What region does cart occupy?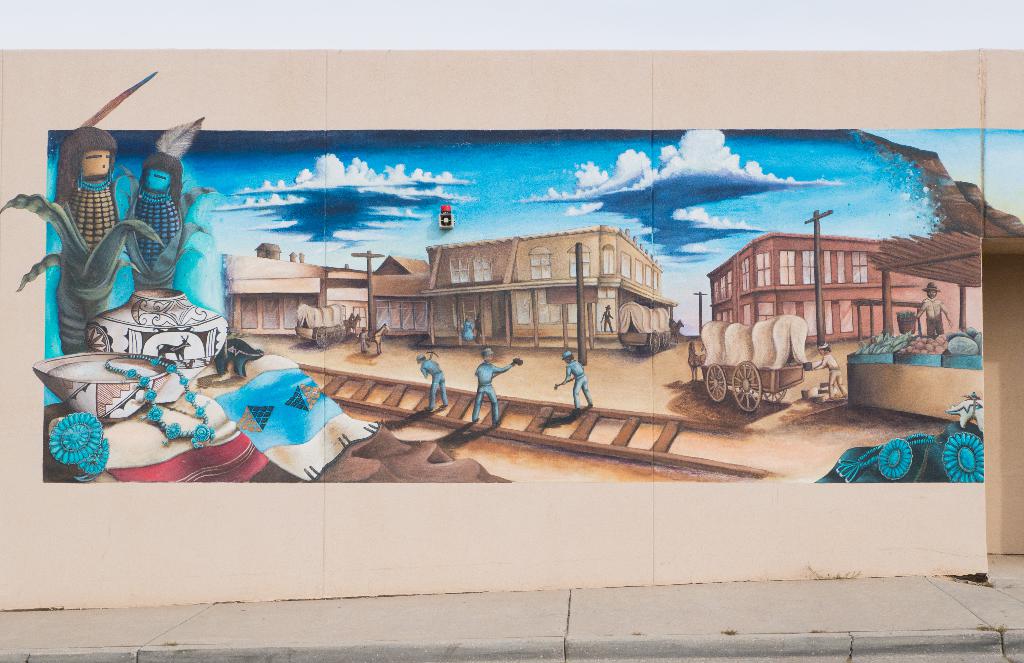
box=[695, 316, 811, 415].
